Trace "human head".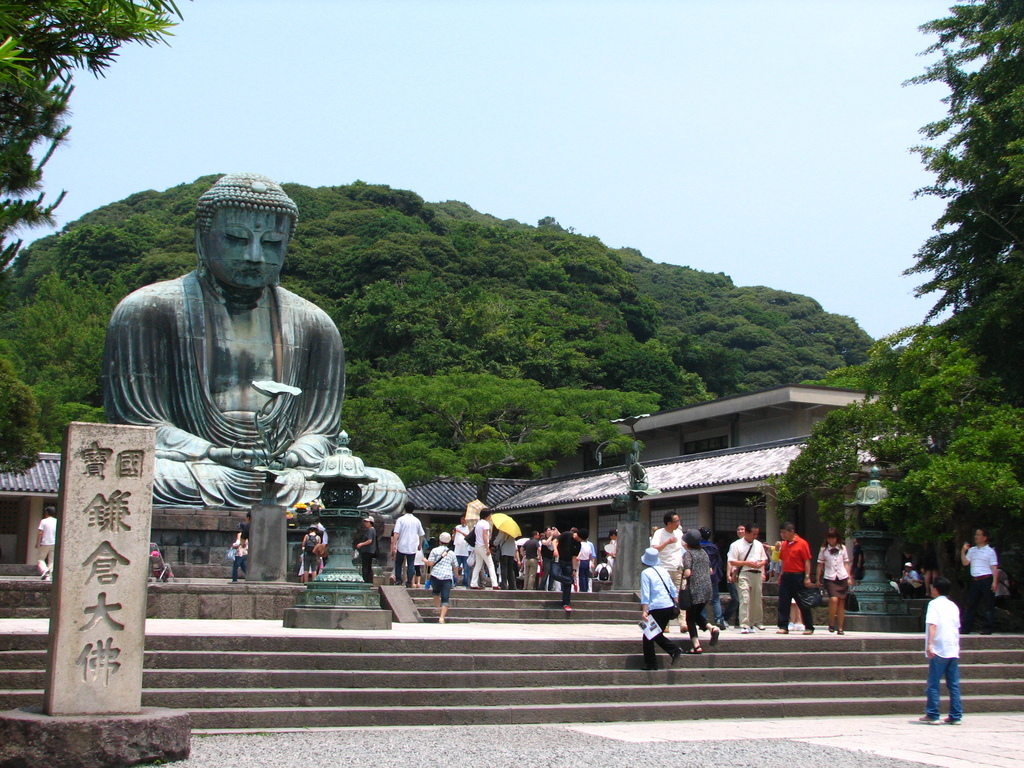
Traced to rect(405, 502, 417, 511).
